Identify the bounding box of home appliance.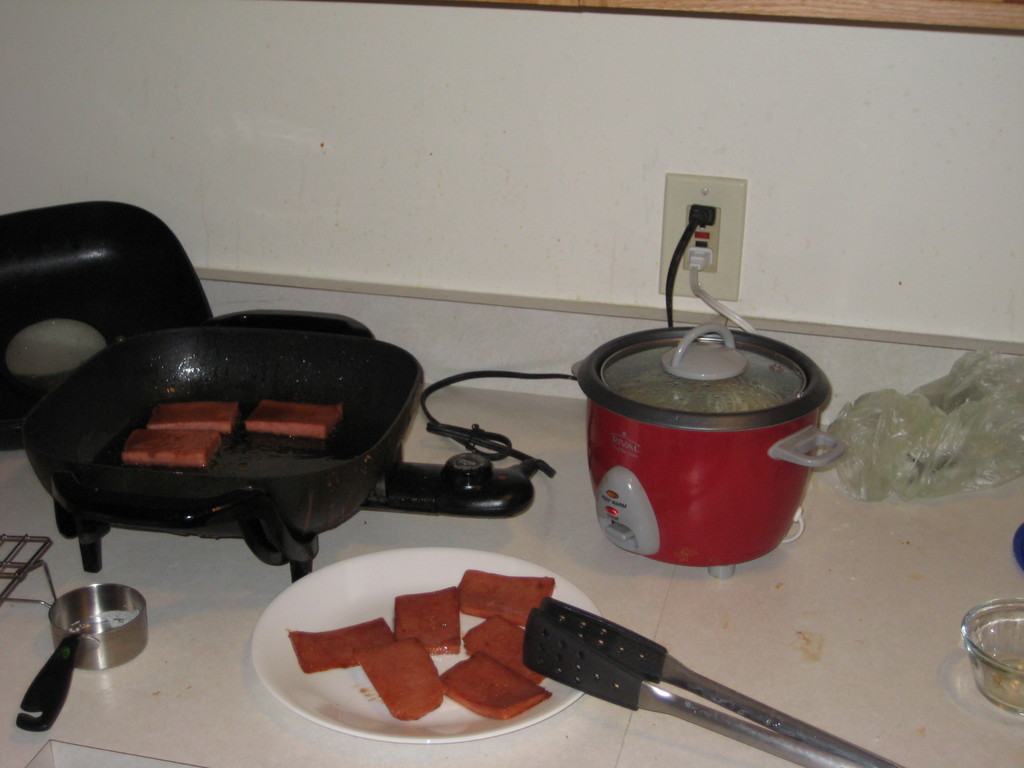
select_region(0, 199, 712, 584).
